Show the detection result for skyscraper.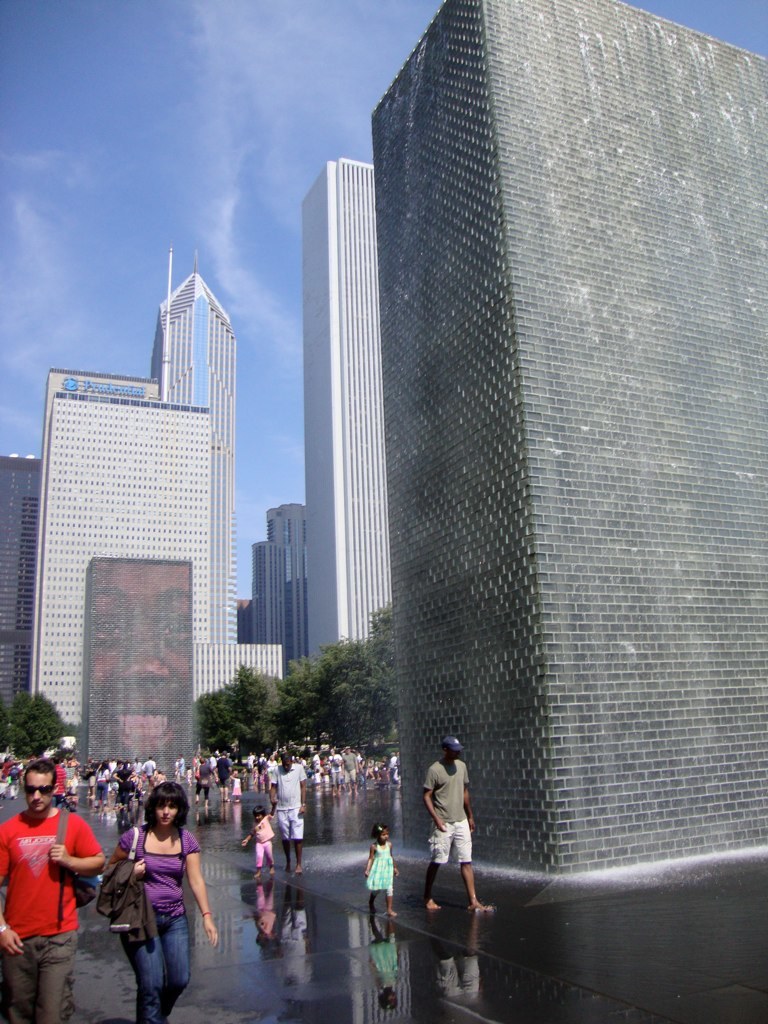
162 262 231 641.
